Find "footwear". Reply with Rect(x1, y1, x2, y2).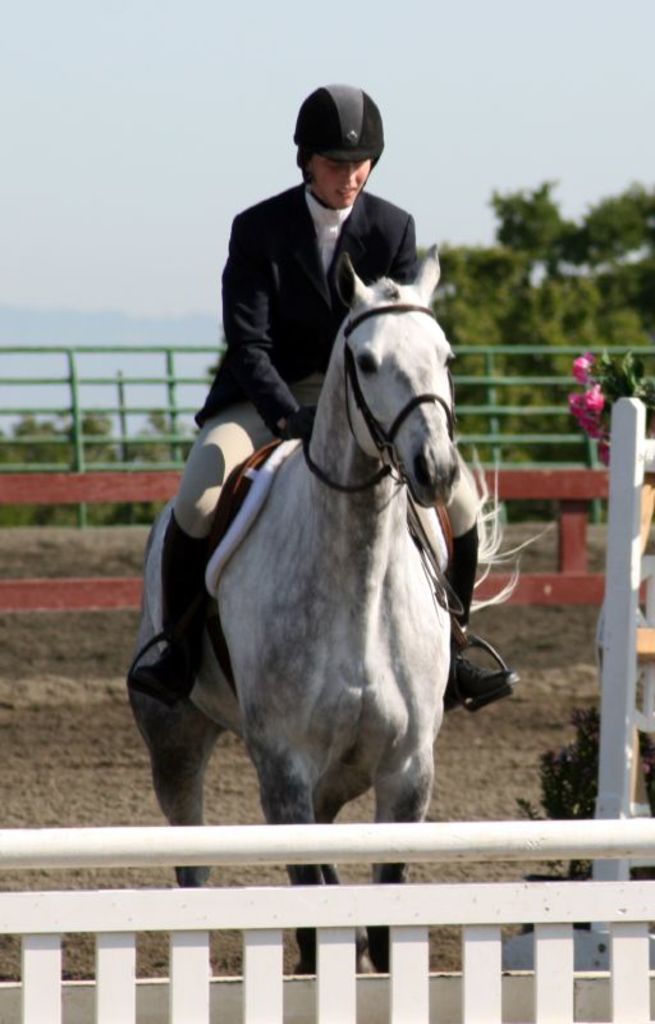
Rect(452, 648, 514, 692).
